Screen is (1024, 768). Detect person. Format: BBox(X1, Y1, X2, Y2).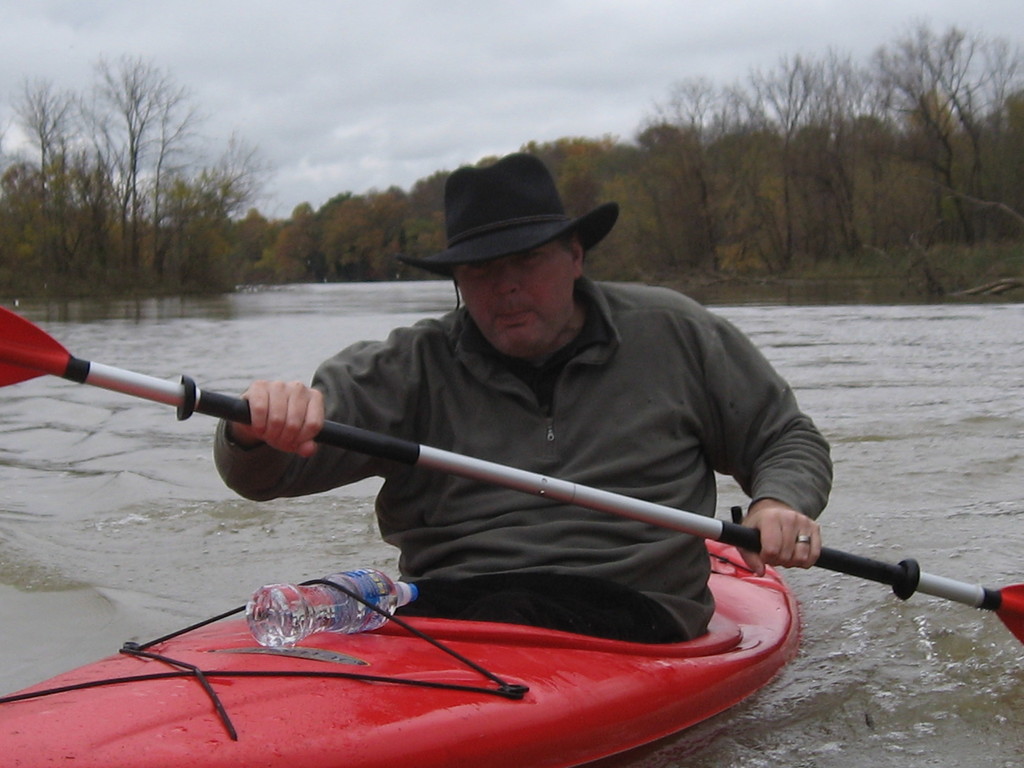
BBox(211, 141, 836, 639).
